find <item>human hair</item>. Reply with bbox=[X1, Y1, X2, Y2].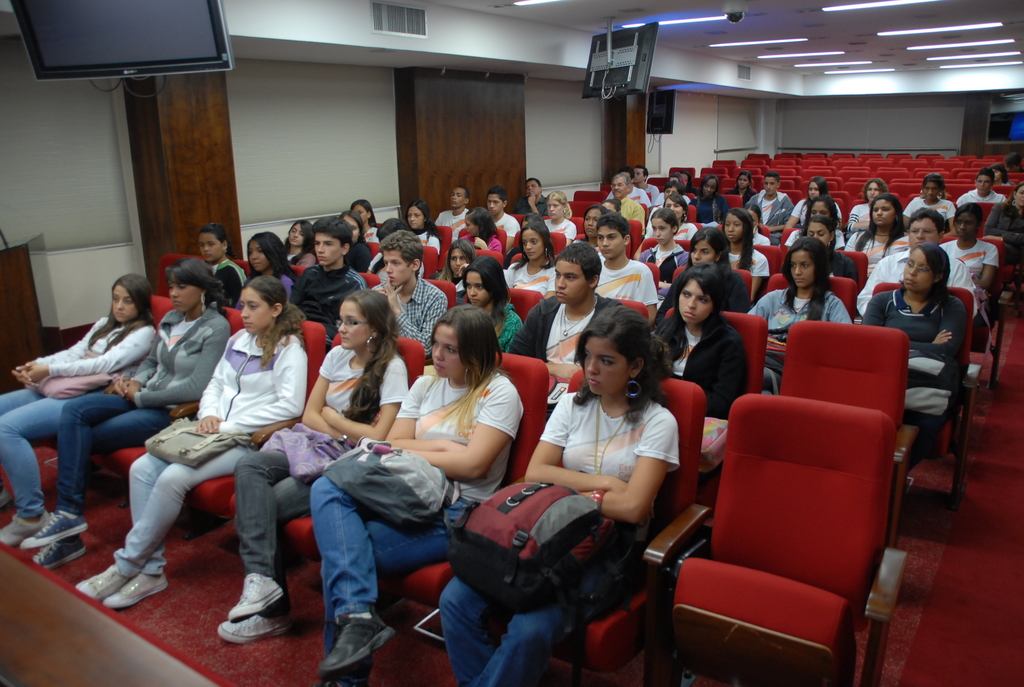
bbox=[196, 219, 228, 241].
